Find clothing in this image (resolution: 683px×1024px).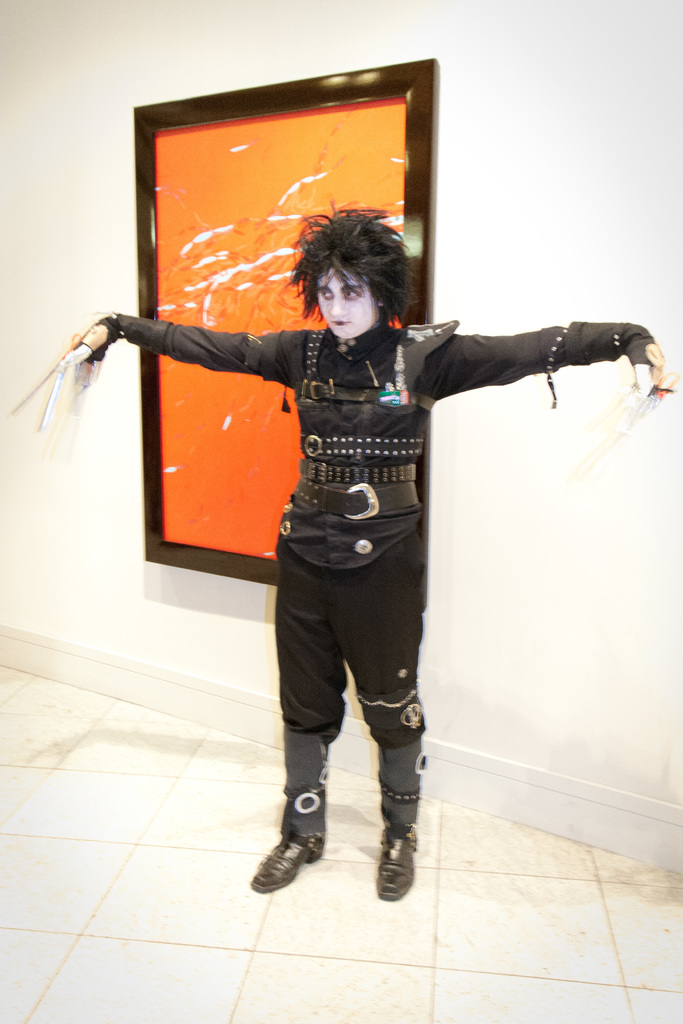
108, 306, 643, 735.
